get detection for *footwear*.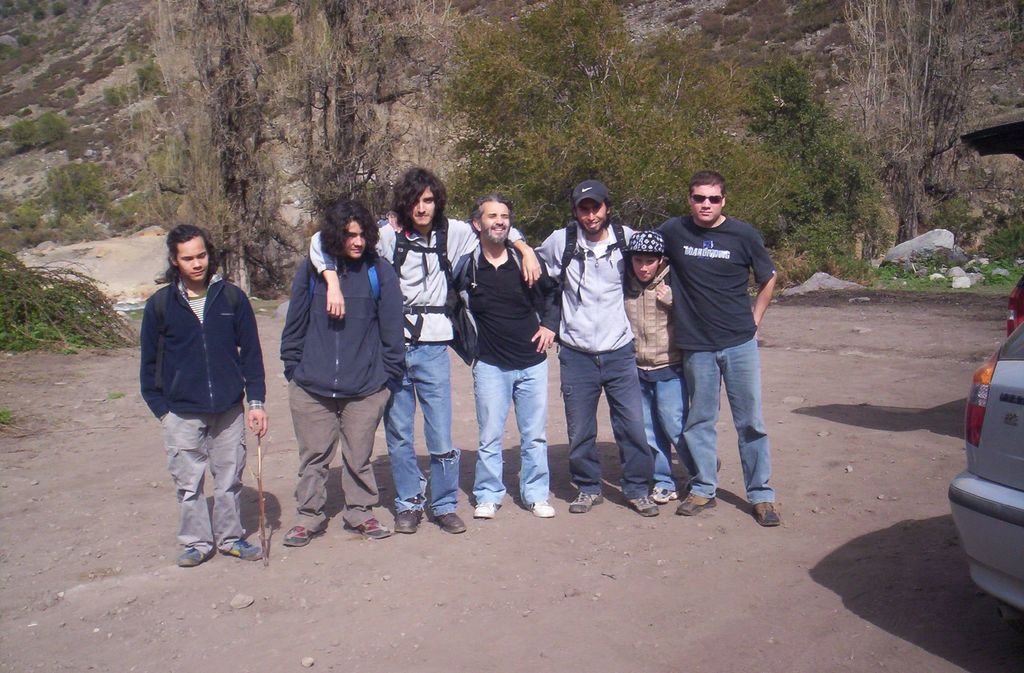
Detection: bbox=[567, 491, 604, 514].
